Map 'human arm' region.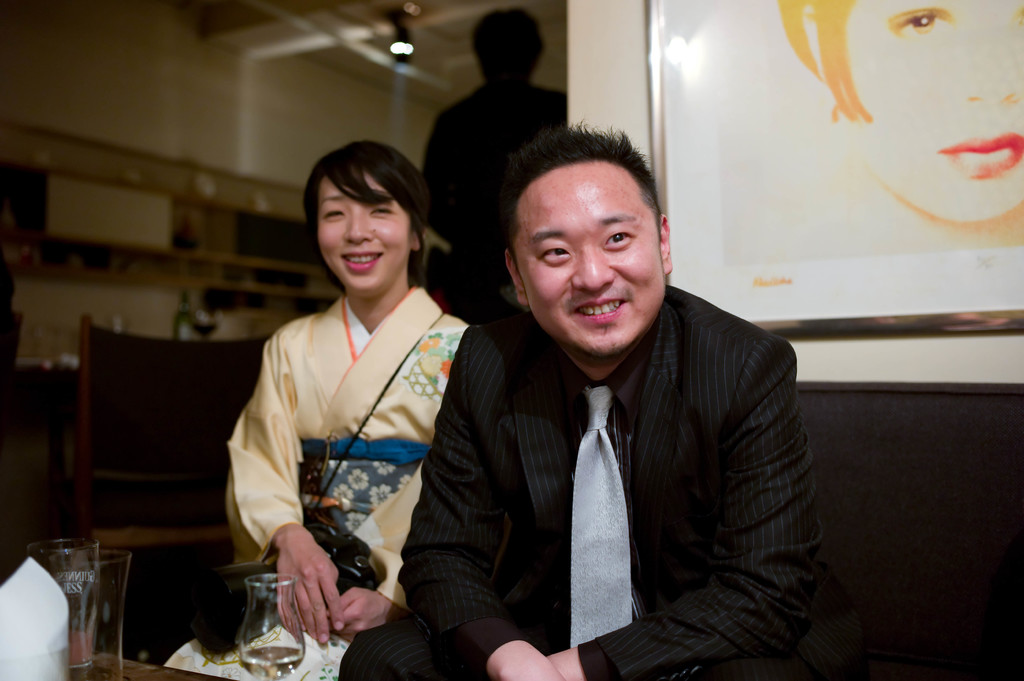
Mapped to [227,356,339,612].
